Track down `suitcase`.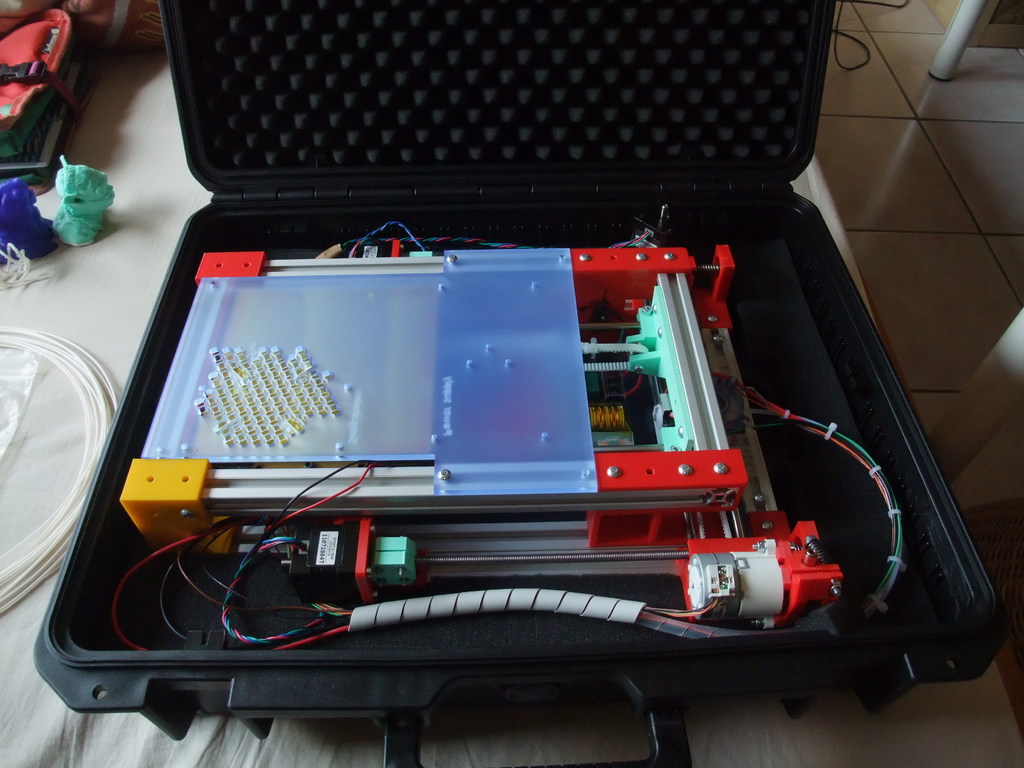
Tracked to l=34, t=0, r=1011, b=767.
